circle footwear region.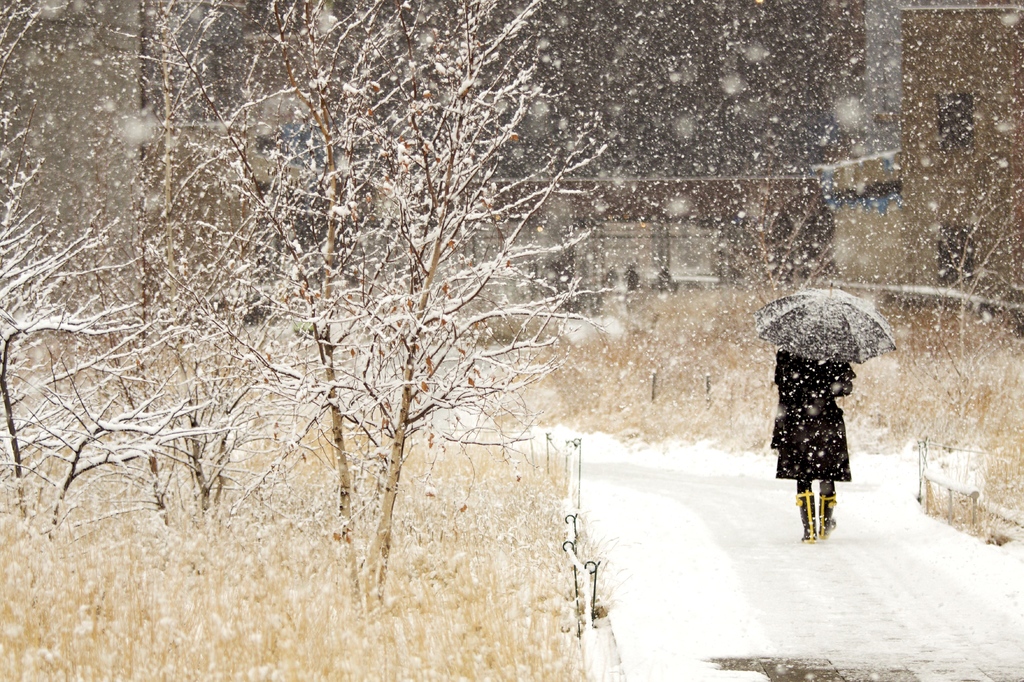
Region: <bbox>796, 487, 814, 545</bbox>.
